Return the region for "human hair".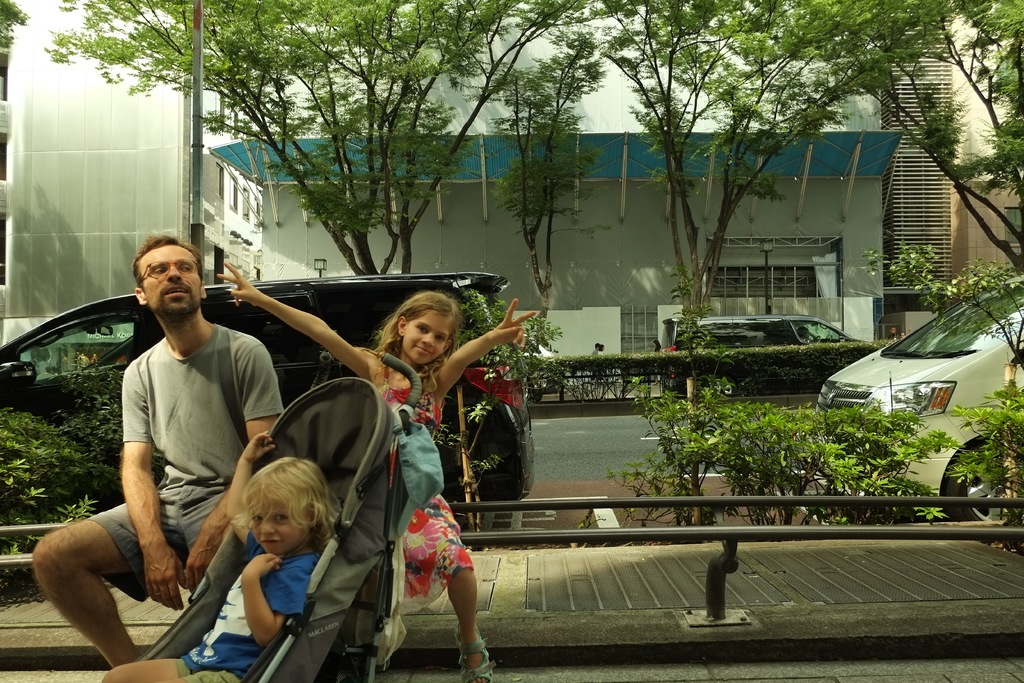
{"left": 369, "top": 294, "right": 461, "bottom": 368}.
